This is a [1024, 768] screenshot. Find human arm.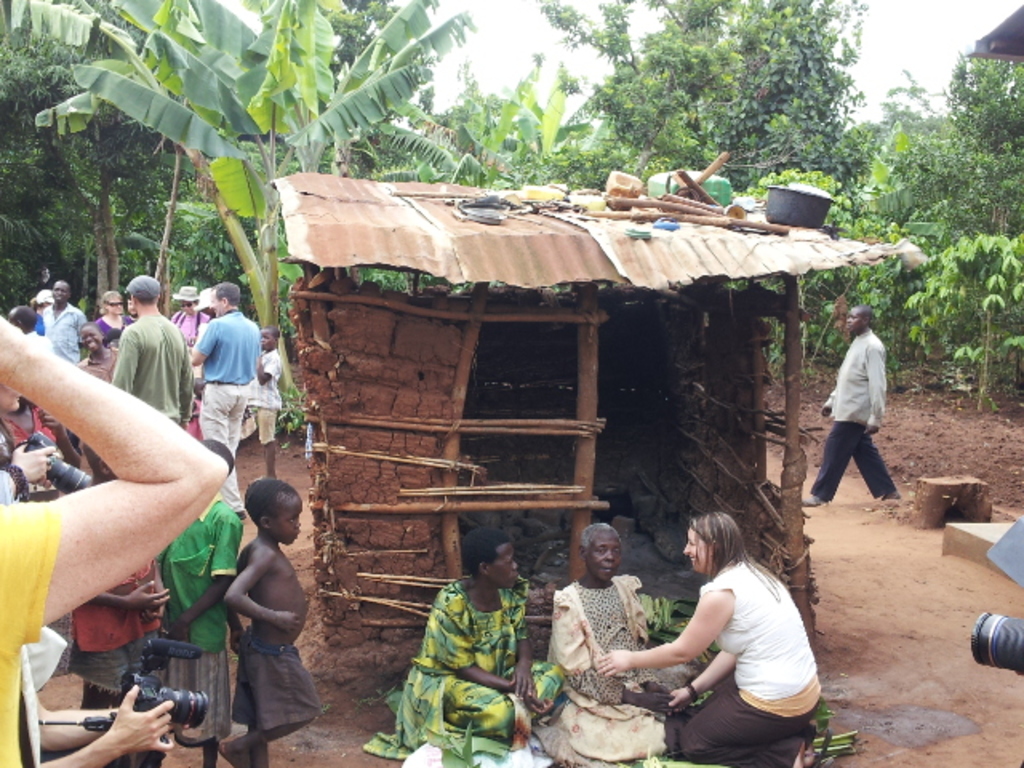
Bounding box: (x1=0, y1=440, x2=59, y2=506).
